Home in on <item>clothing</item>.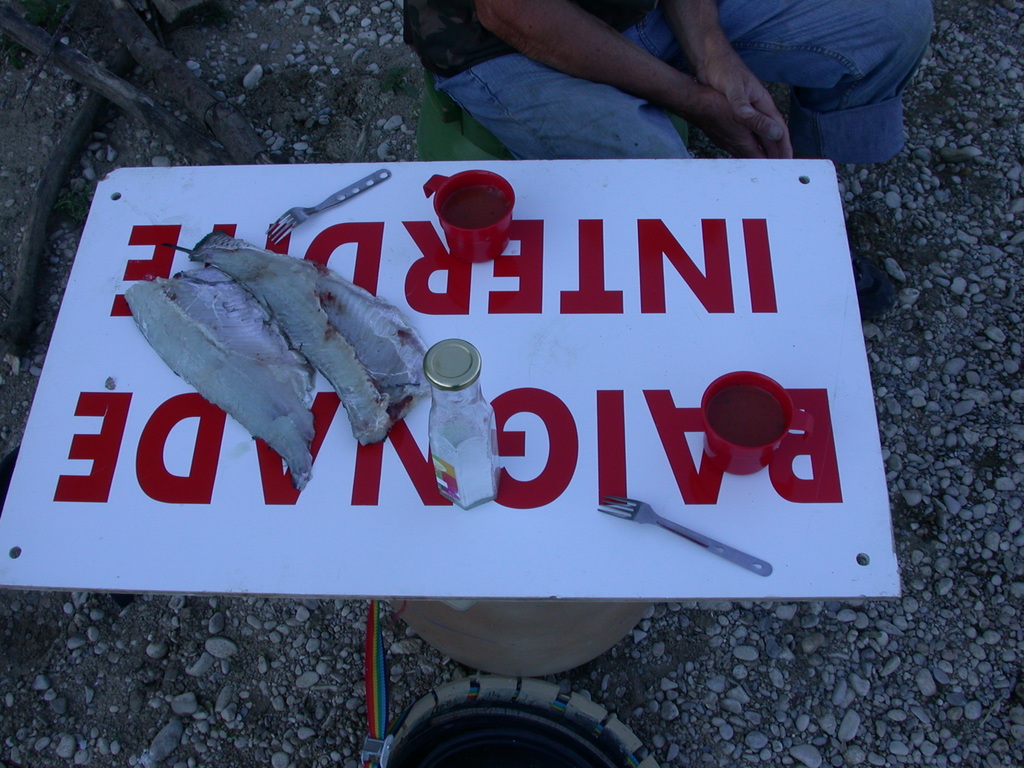
Homed in at [left=409, top=0, right=941, bottom=161].
